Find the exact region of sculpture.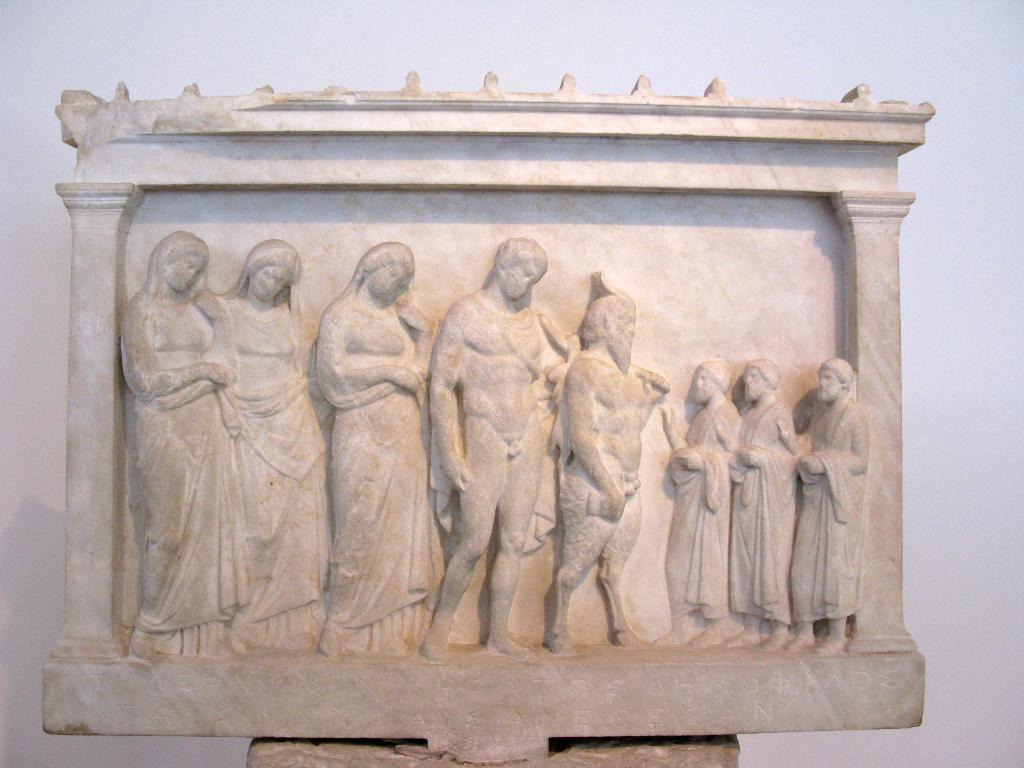
Exact region: 422, 232, 578, 655.
